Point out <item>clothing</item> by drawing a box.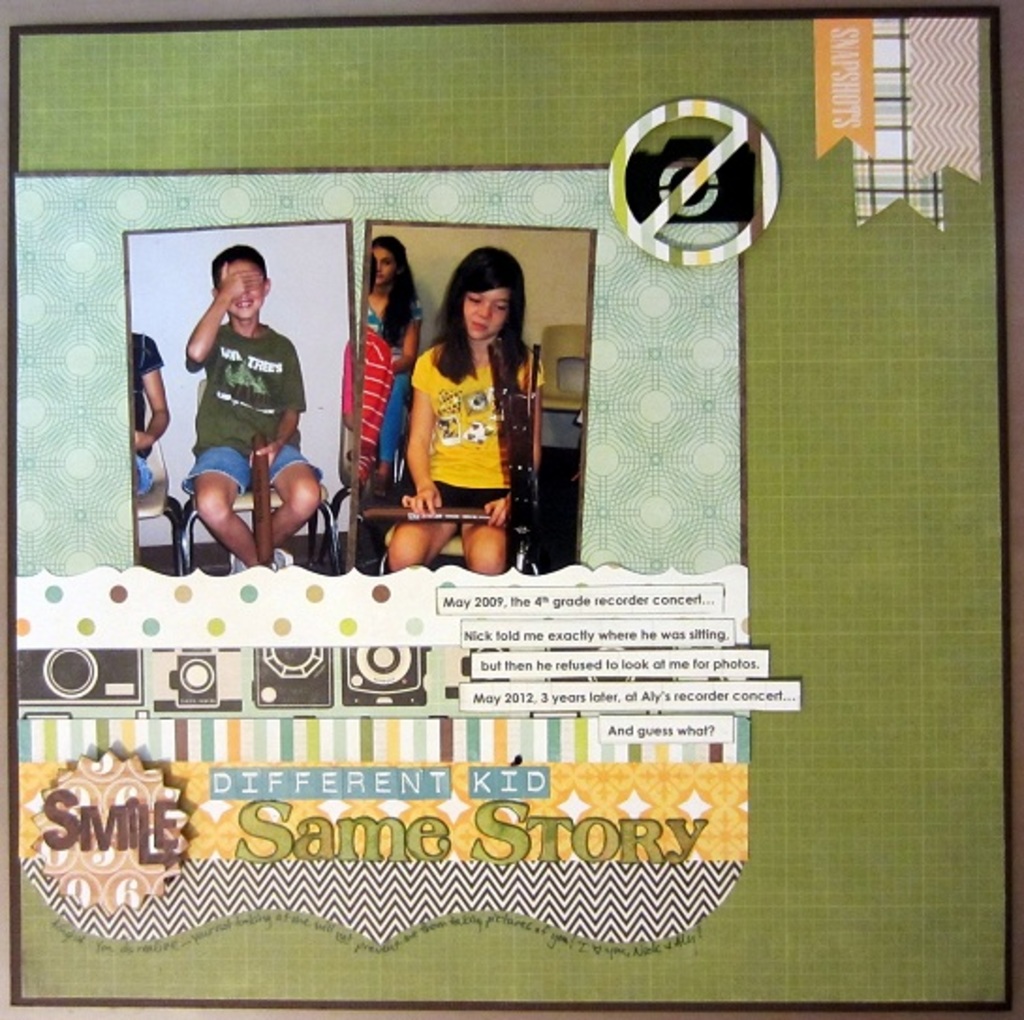
395, 304, 528, 528.
